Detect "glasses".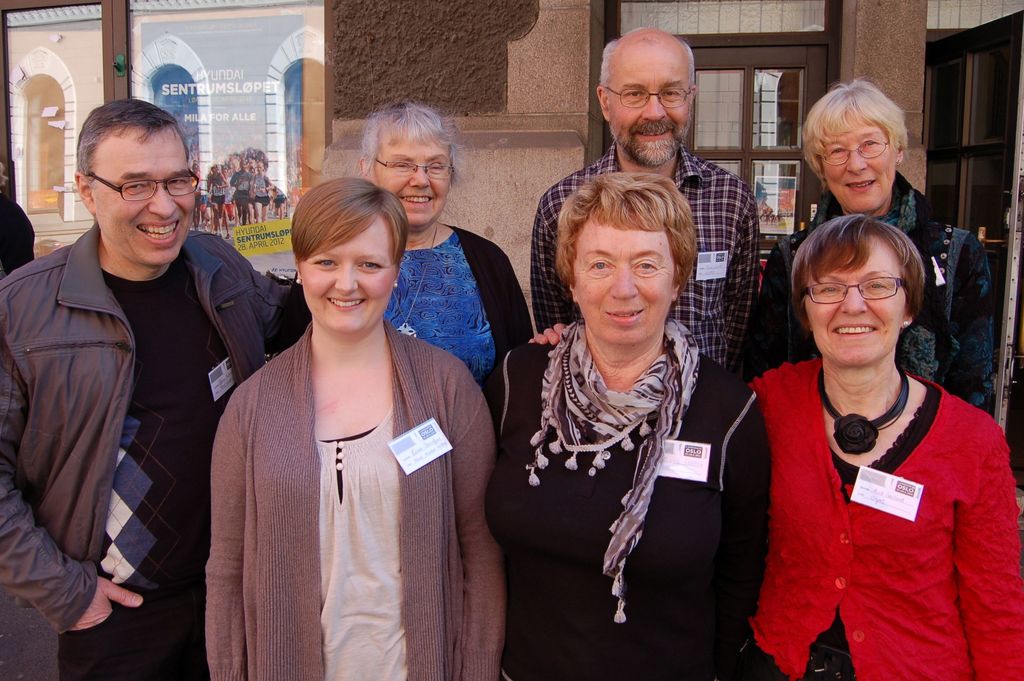
Detected at 372,158,456,177.
